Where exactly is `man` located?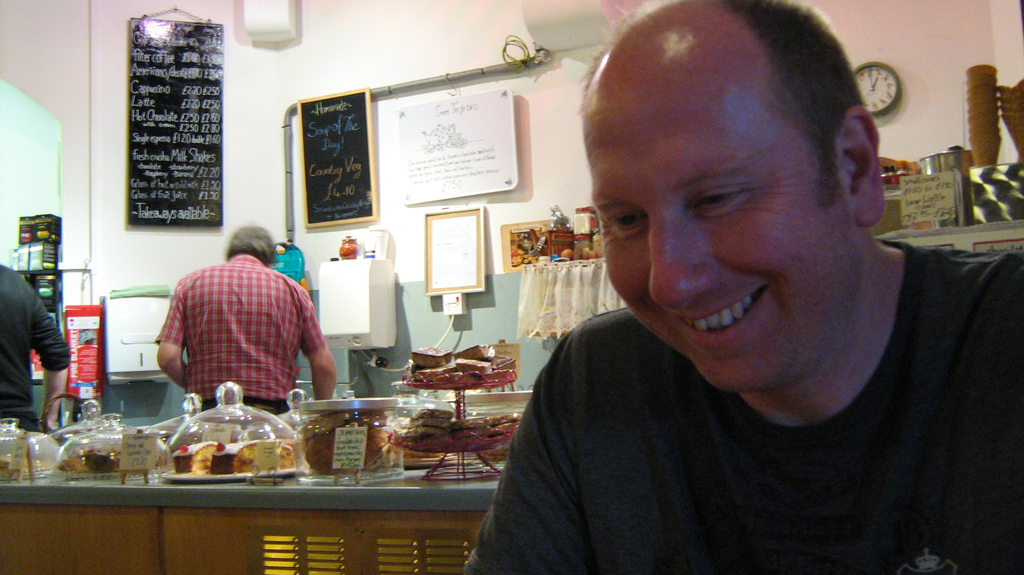
Its bounding box is BBox(0, 263, 73, 430).
